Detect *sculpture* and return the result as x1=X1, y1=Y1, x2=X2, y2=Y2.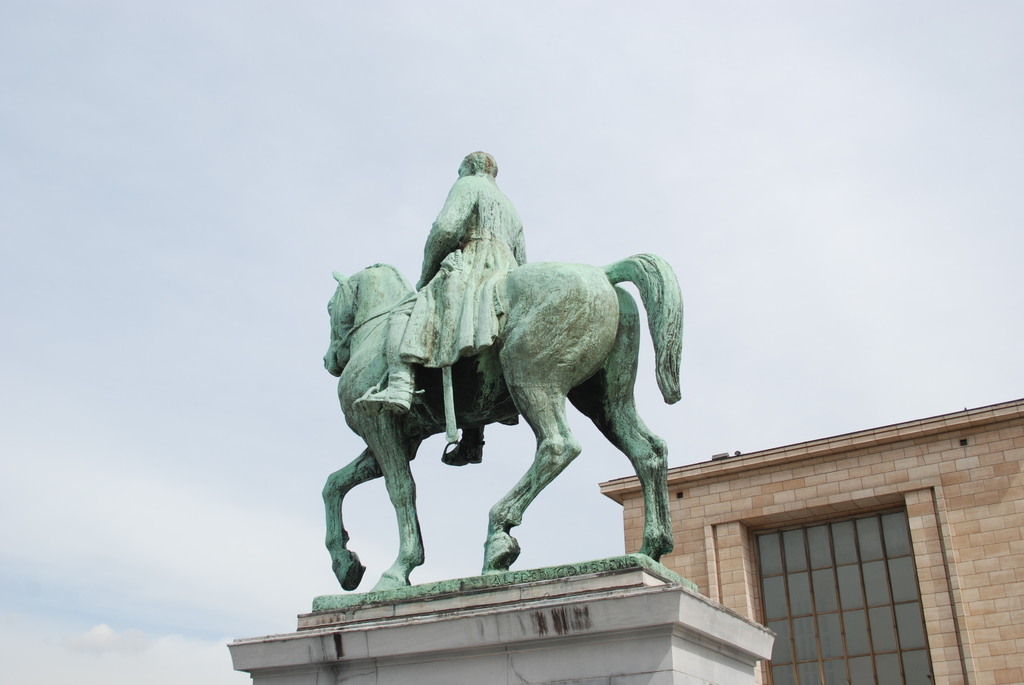
x1=316, y1=146, x2=684, y2=610.
